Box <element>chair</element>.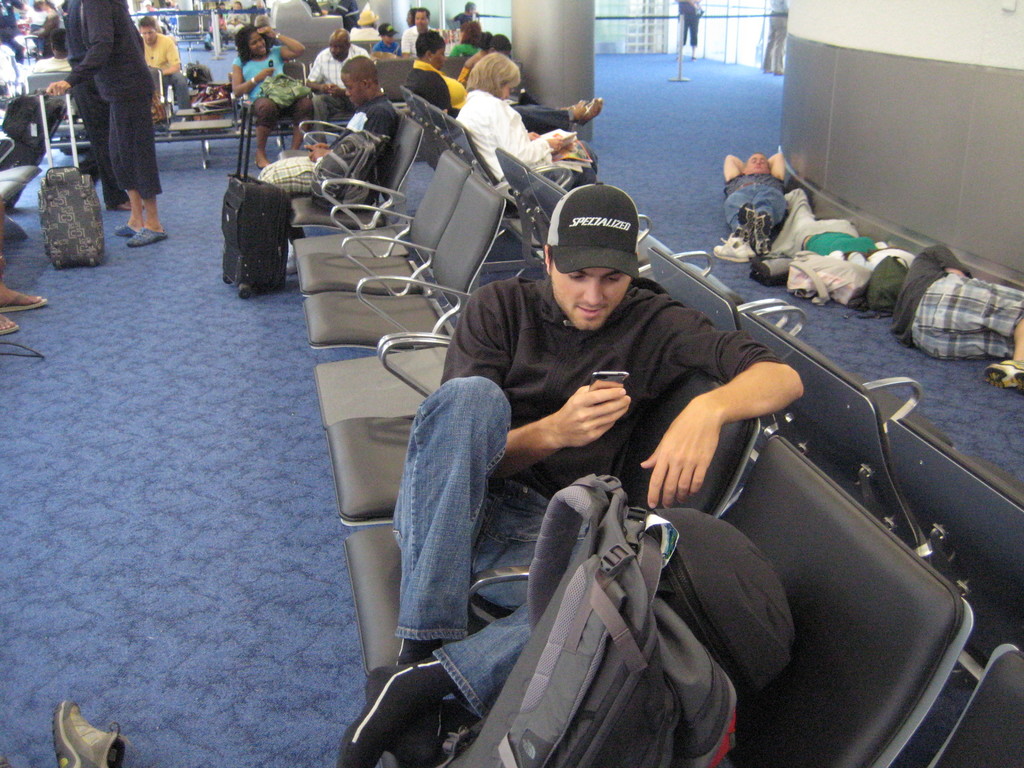
743,302,924,548.
